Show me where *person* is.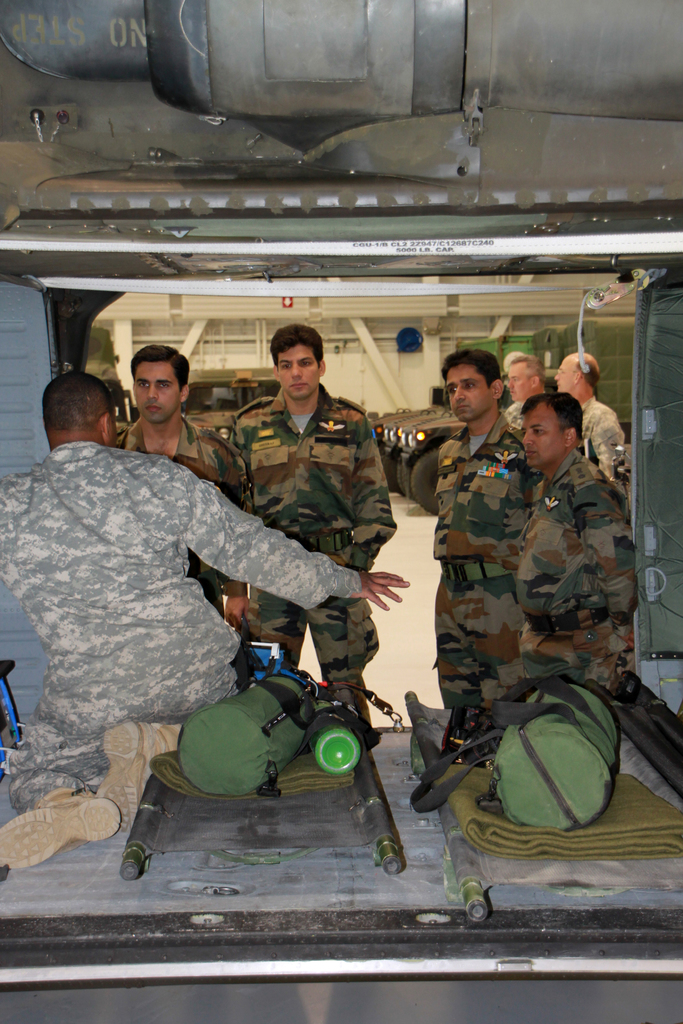
*person* is at l=551, t=344, r=620, b=476.
